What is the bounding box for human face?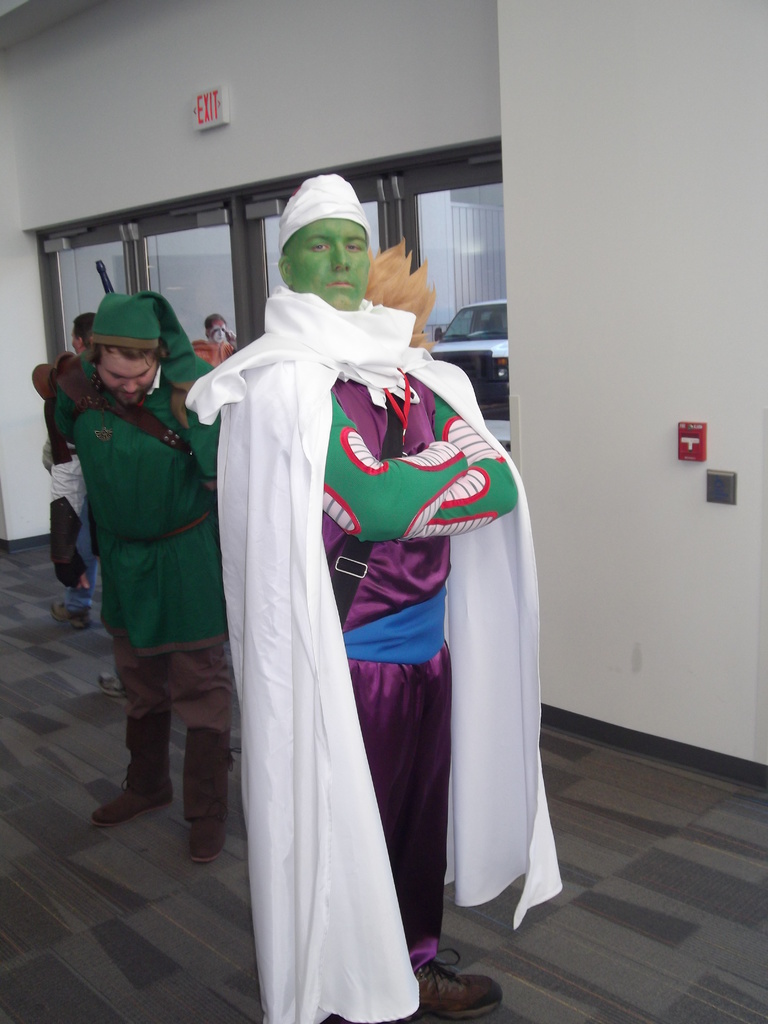
<box>100,342,166,410</box>.
